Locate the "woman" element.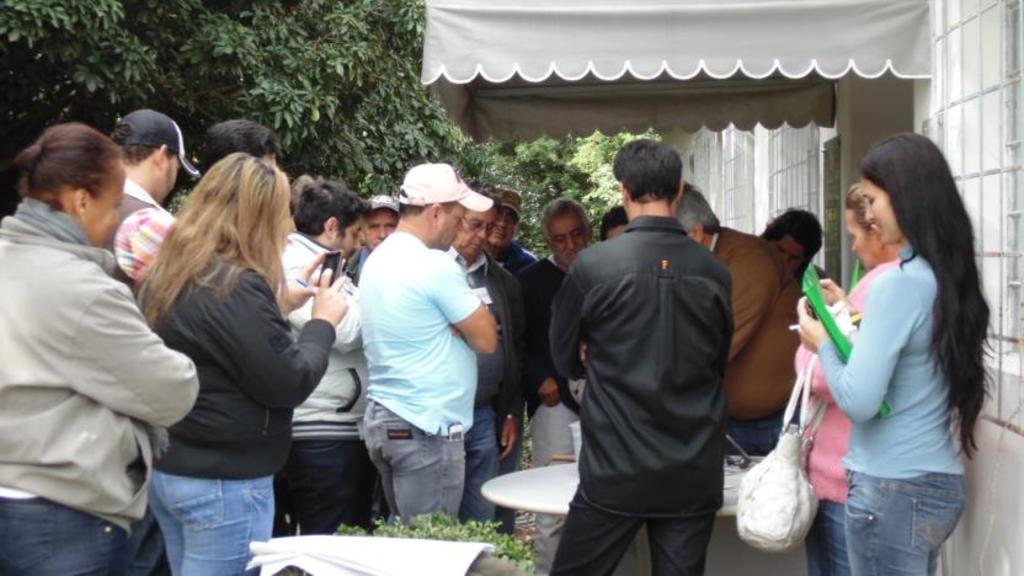
Element bbox: x1=759 y1=206 x2=825 y2=284.
